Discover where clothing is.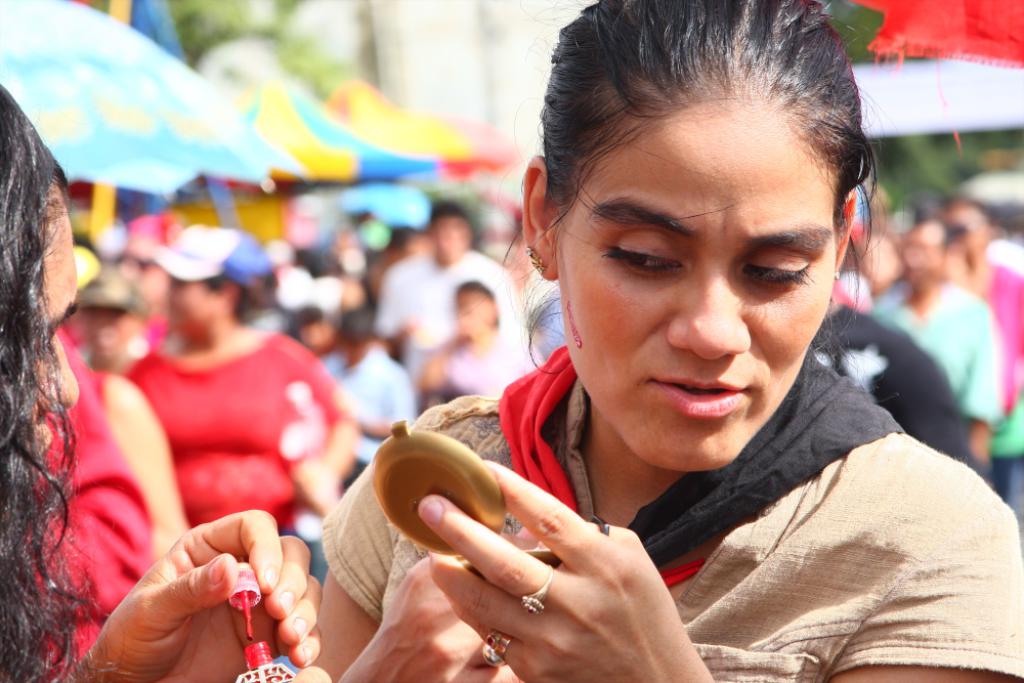
Discovered at Rect(859, 280, 1004, 429).
